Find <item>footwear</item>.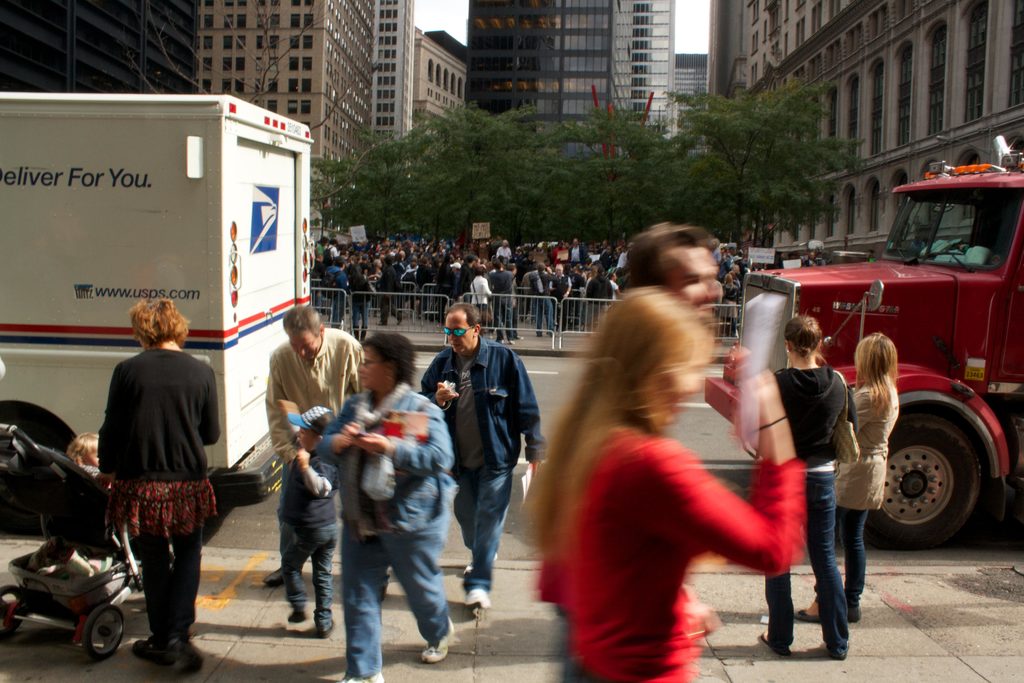
Rect(795, 602, 820, 625).
